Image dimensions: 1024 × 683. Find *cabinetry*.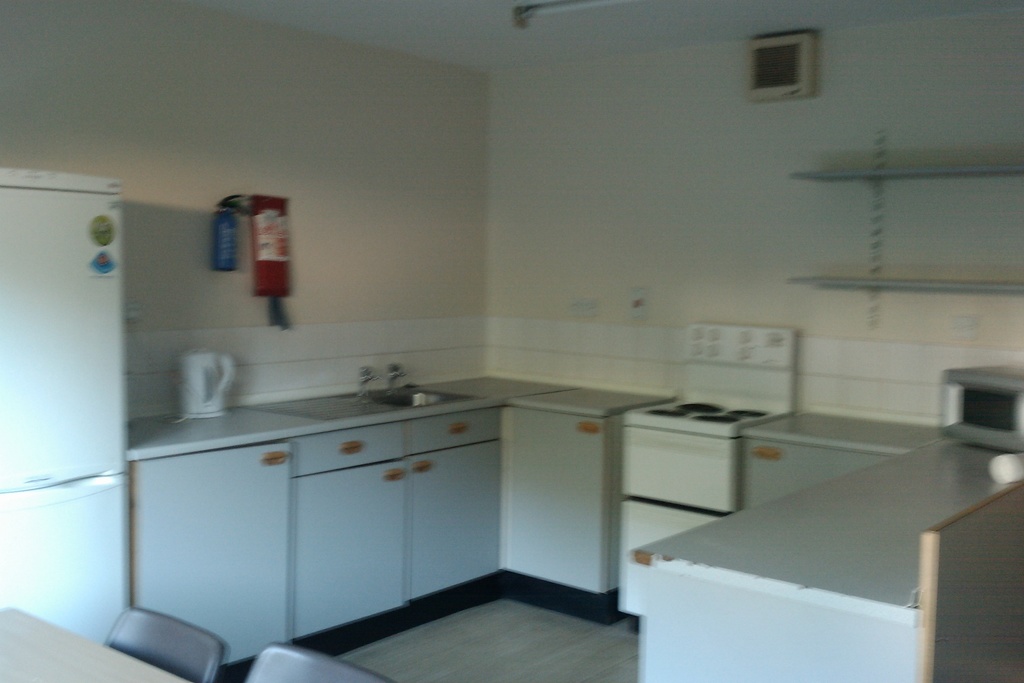
(125, 409, 504, 661).
